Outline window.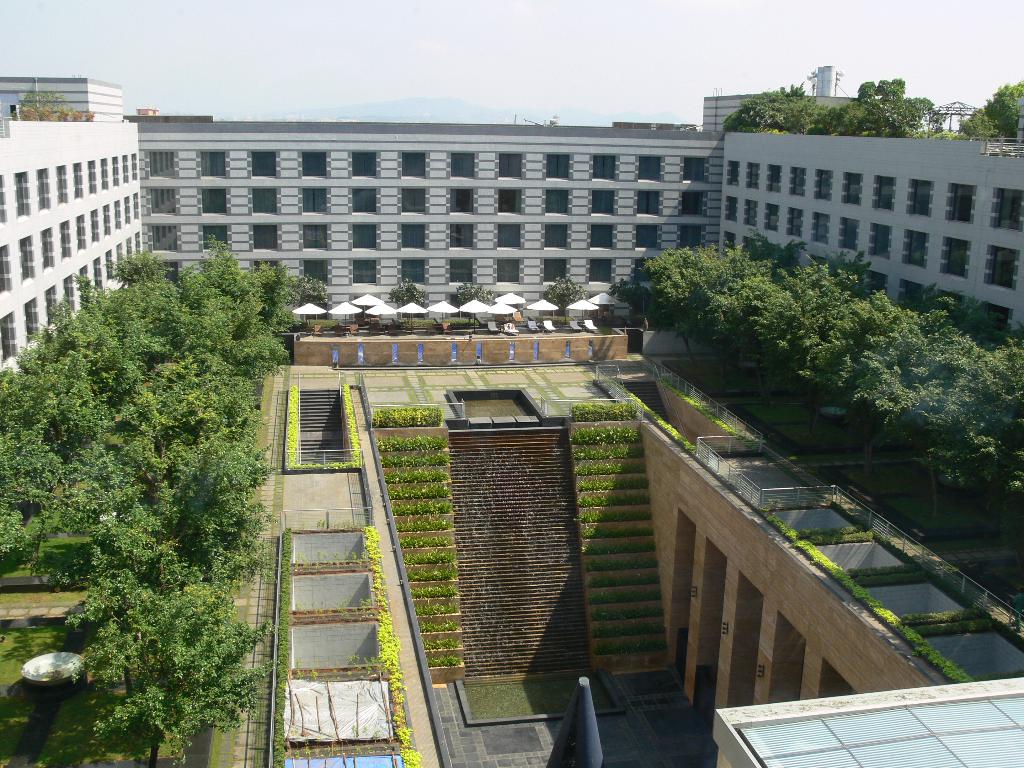
Outline: 637:157:664:182.
